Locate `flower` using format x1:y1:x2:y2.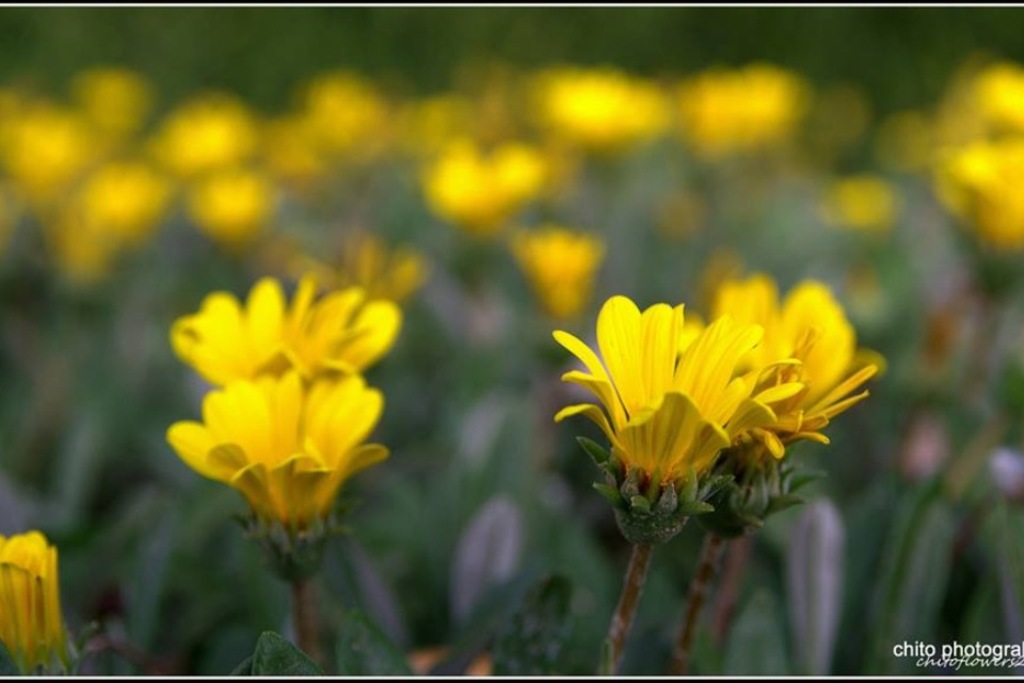
164:268:444:384.
